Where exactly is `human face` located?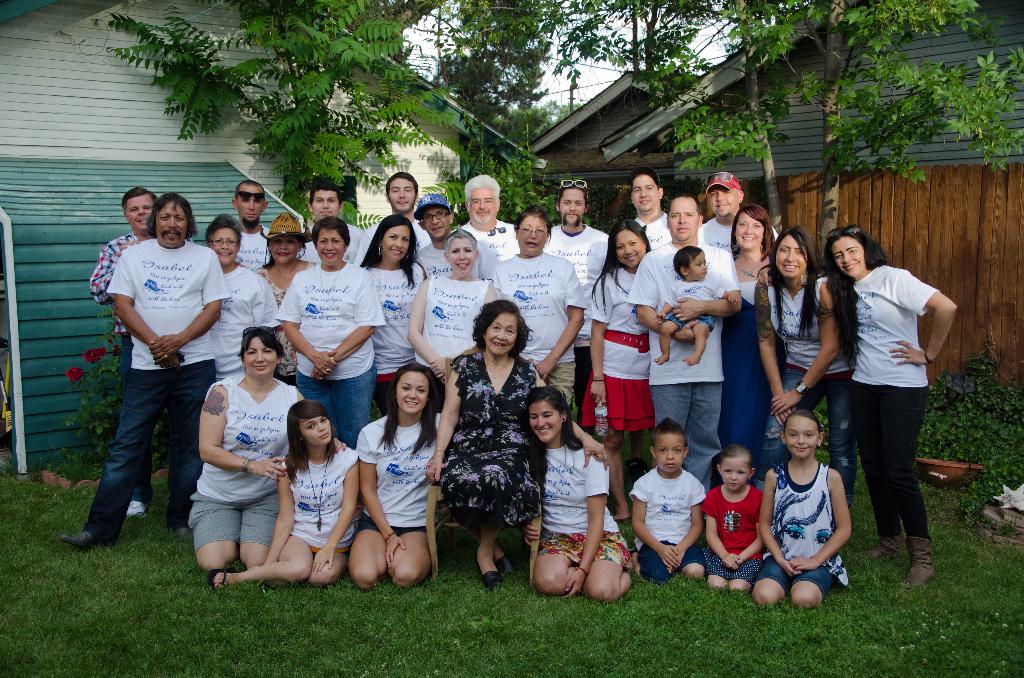
Its bounding box is x1=774, y1=234, x2=809, y2=278.
